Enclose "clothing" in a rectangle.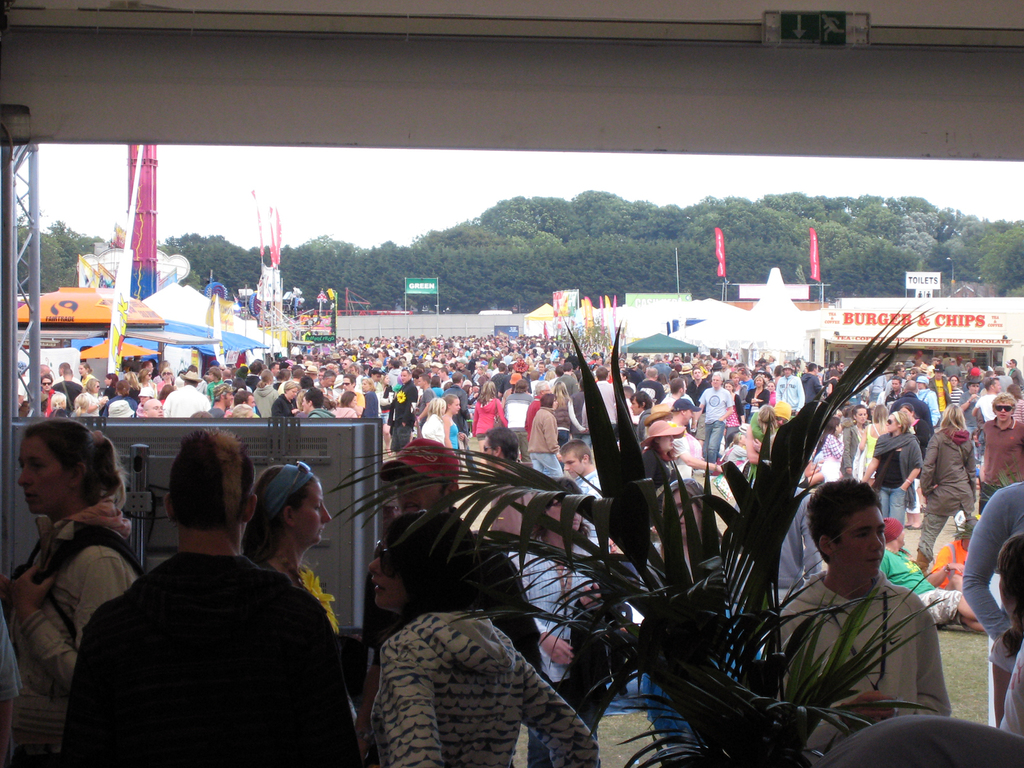
[364,393,380,430].
